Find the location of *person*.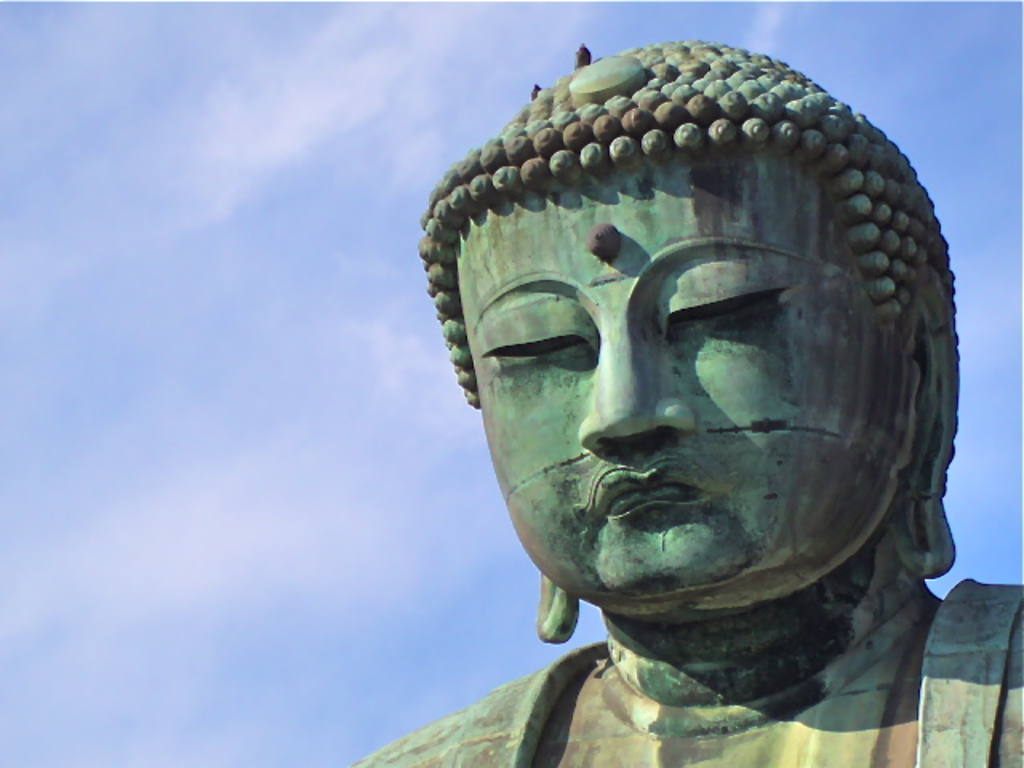
Location: locate(312, 35, 1010, 766).
